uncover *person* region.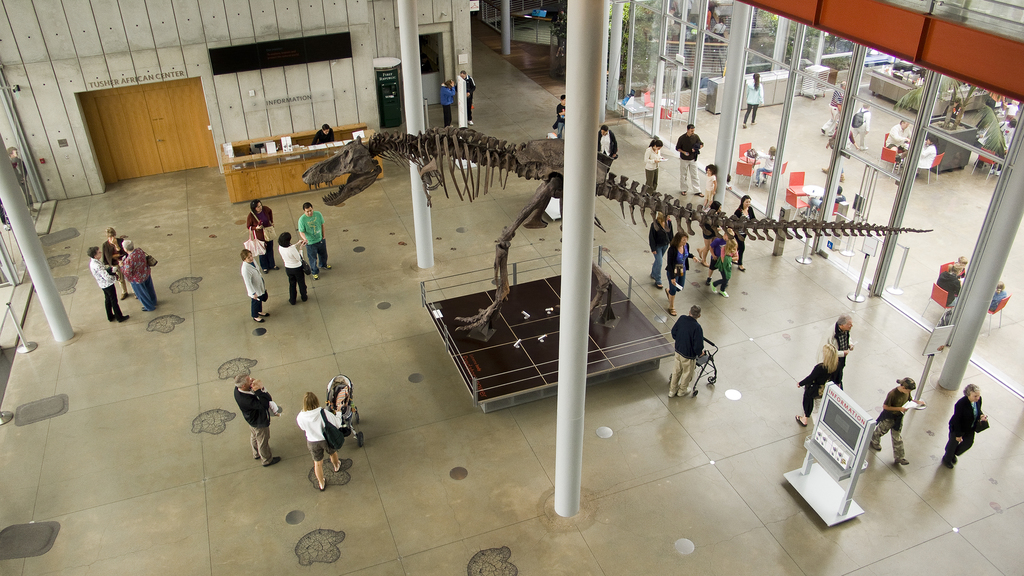
Uncovered: box(664, 13, 680, 44).
